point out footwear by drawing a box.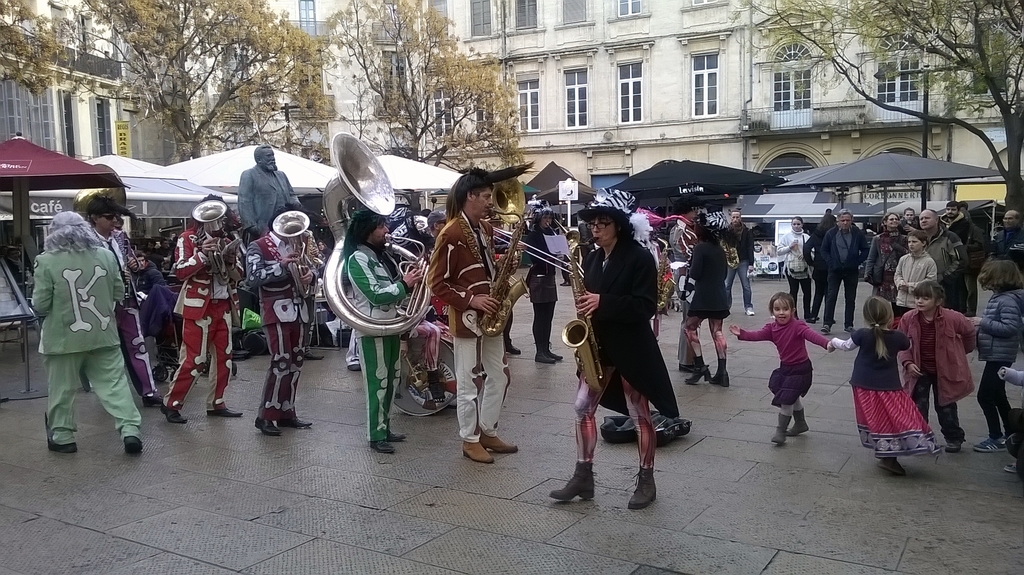
<bbox>769, 412, 790, 445</bbox>.
